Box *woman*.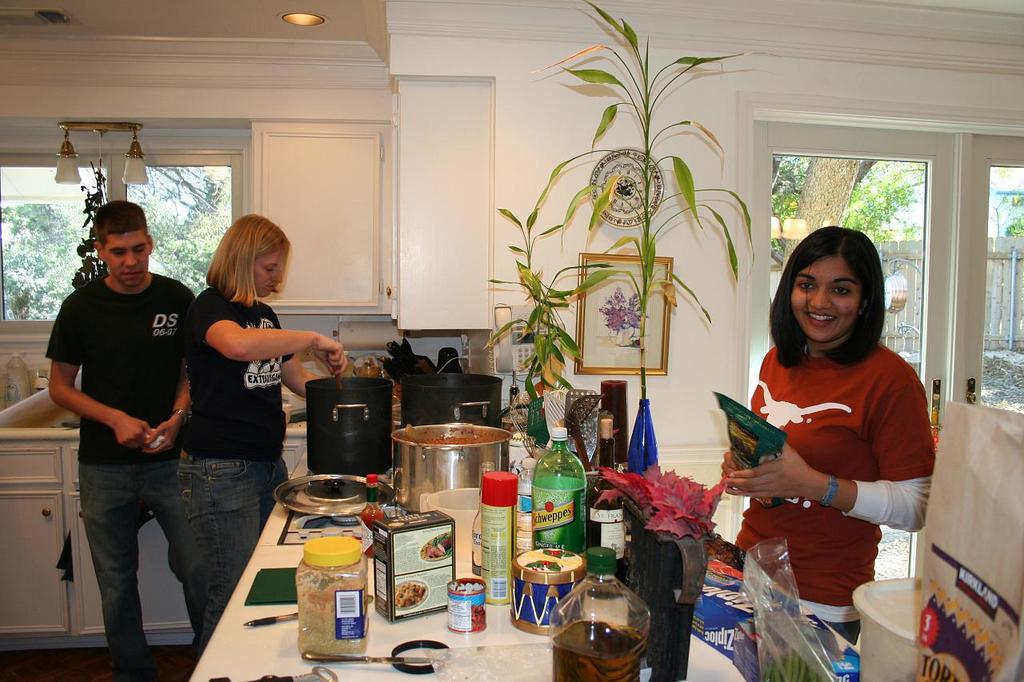
box(722, 222, 940, 614).
